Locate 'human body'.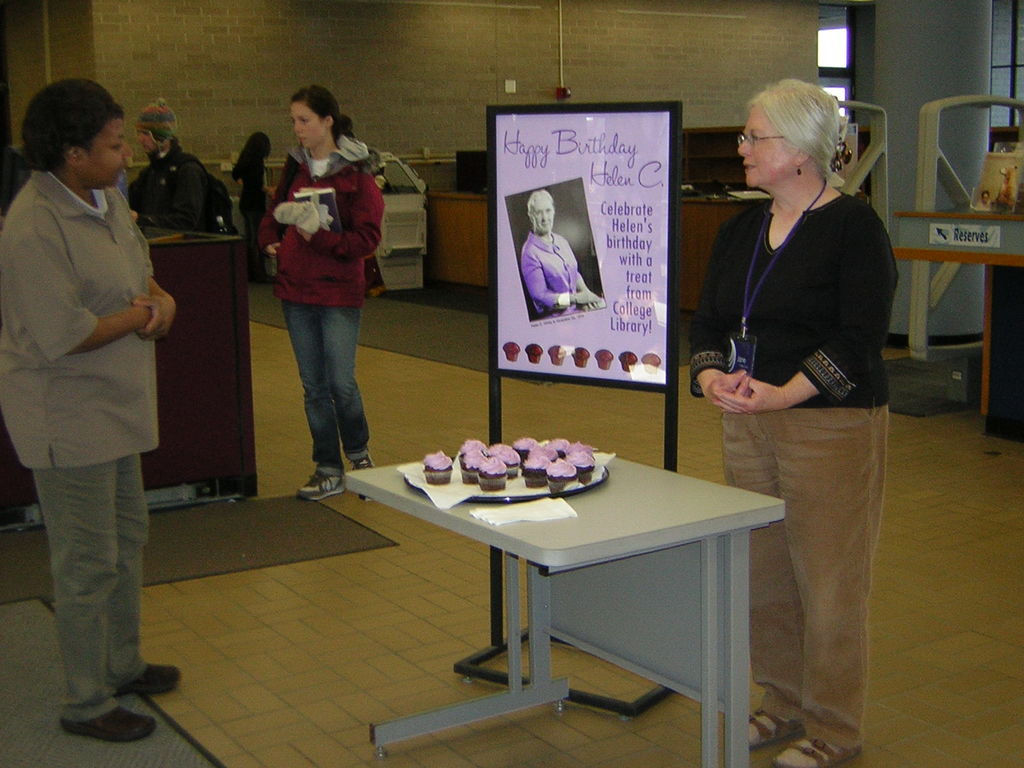
Bounding box: bbox=[228, 159, 271, 280].
